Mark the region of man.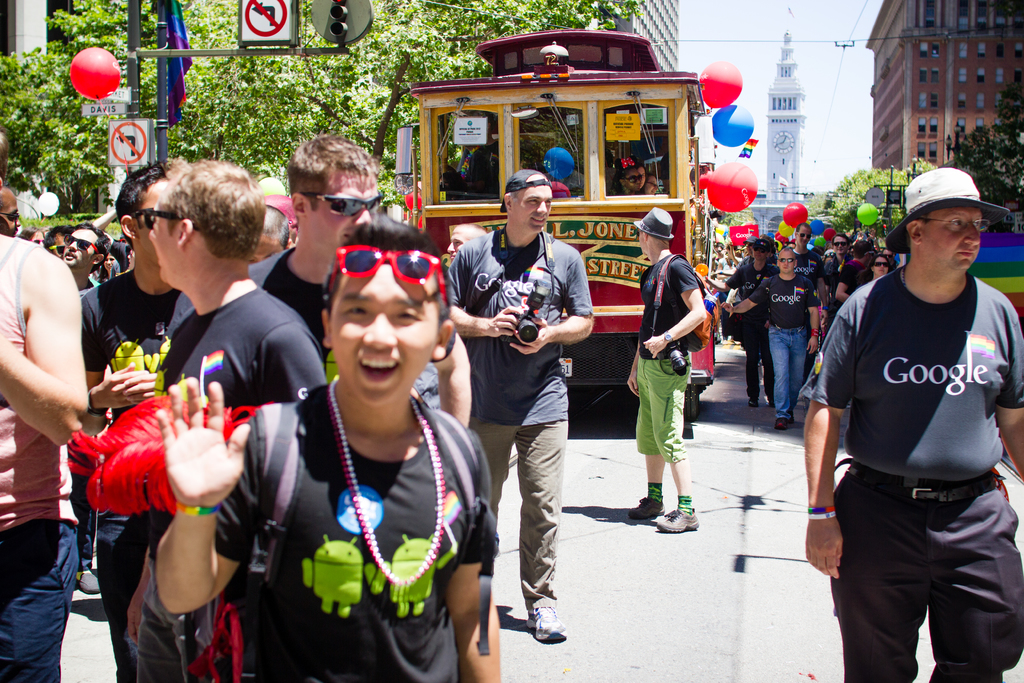
Region: rect(77, 161, 200, 682).
